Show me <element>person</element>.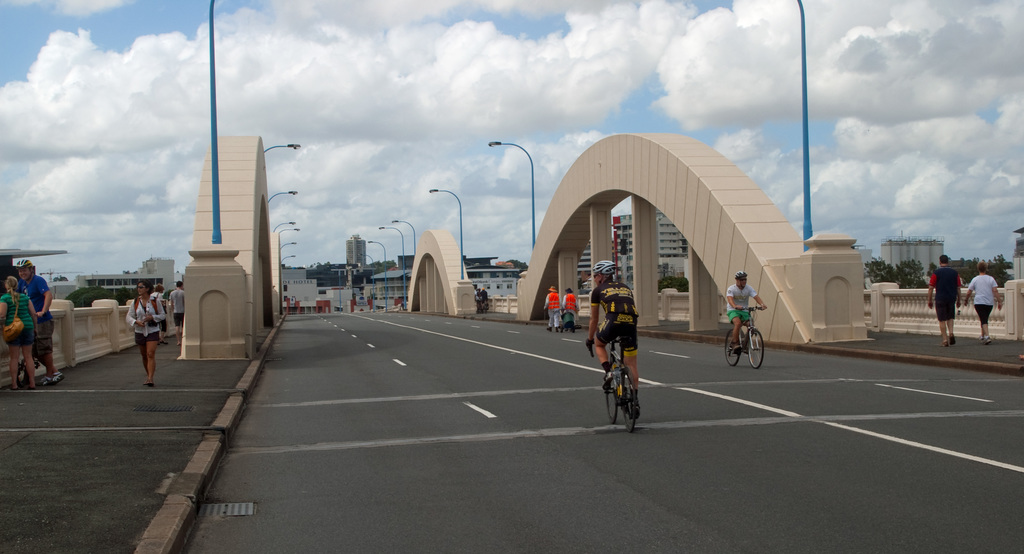
<element>person</element> is here: <box>561,284,580,342</box>.
